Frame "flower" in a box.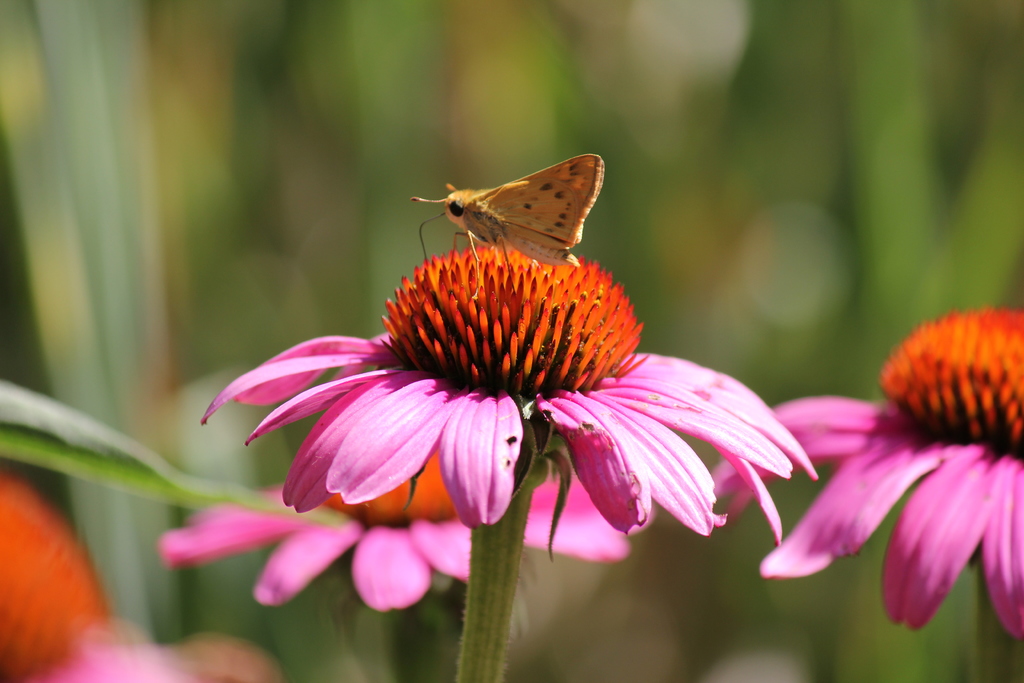
bbox(193, 242, 822, 532).
